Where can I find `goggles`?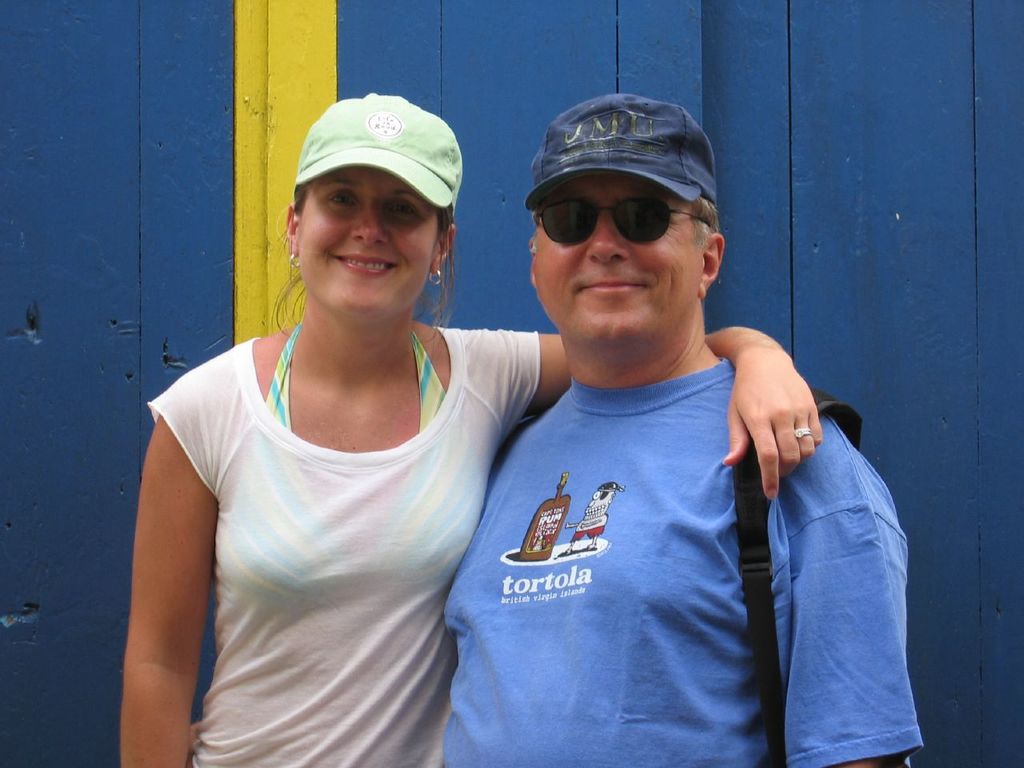
You can find it at [541,178,704,241].
